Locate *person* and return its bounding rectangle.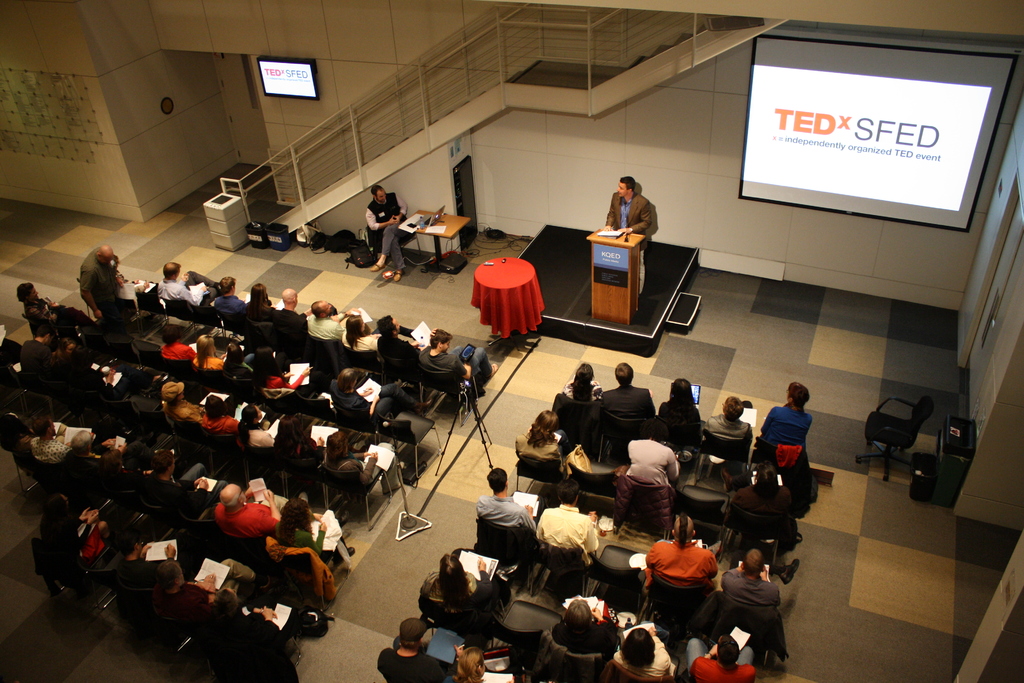
region(76, 245, 124, 347).
